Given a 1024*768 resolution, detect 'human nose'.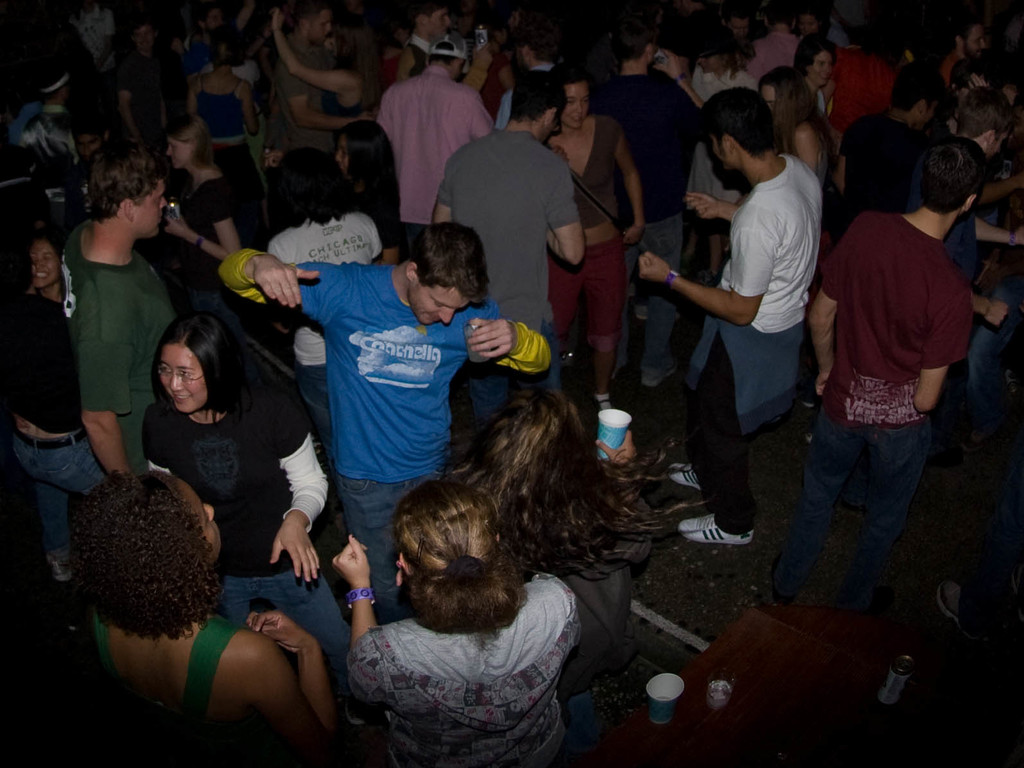
[x1=980, y1=40, x2=985, y2=51].
